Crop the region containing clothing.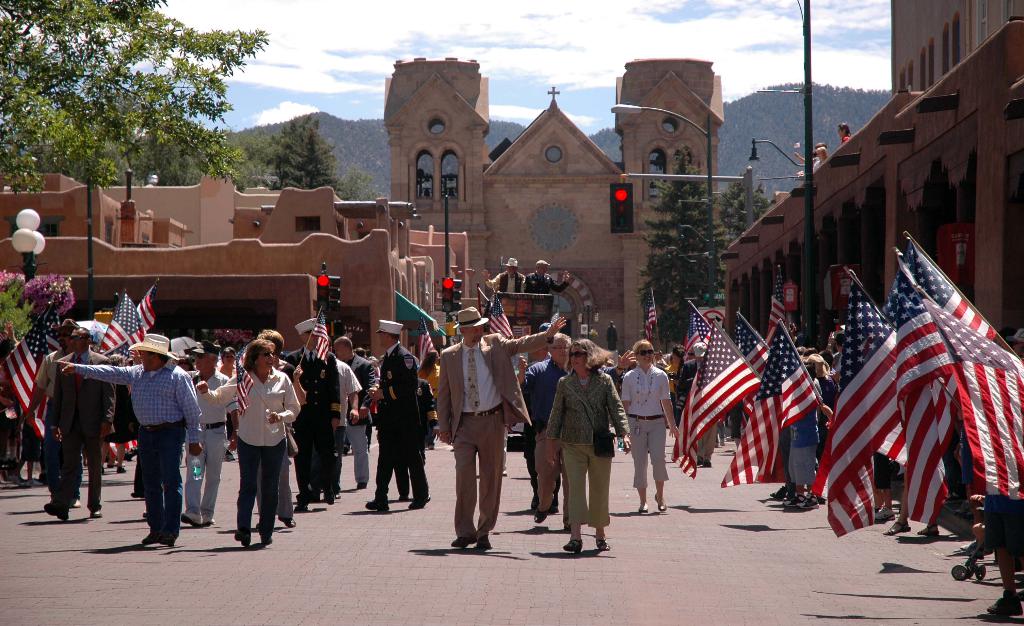
Crop region: [556,372,628,548].
